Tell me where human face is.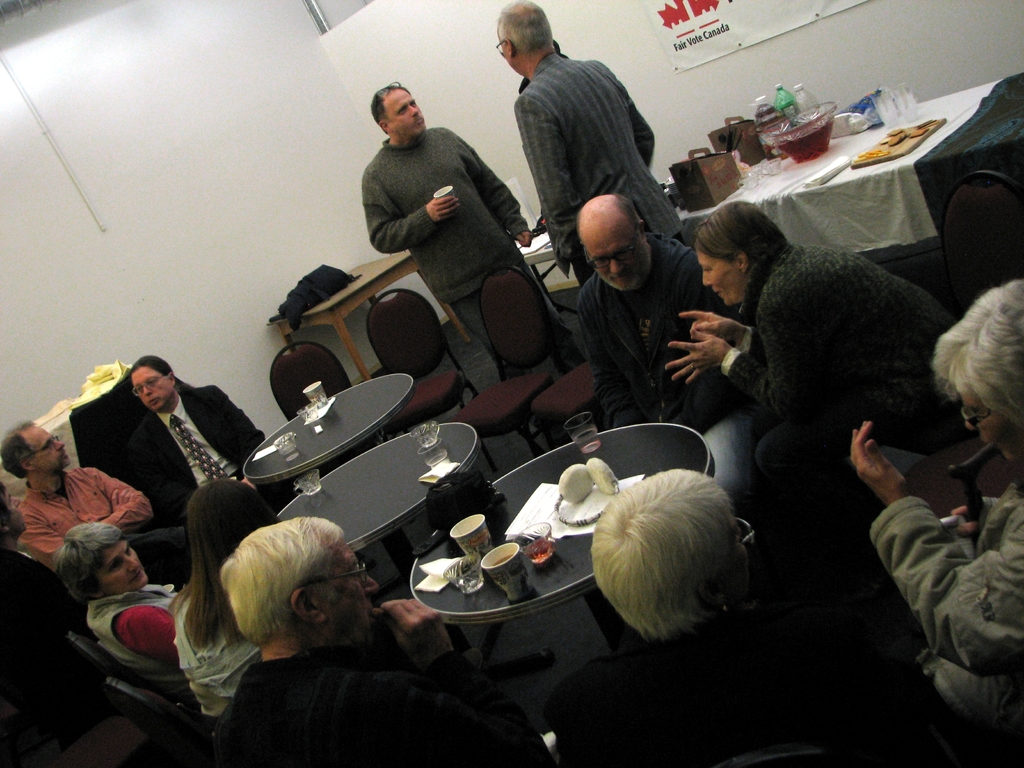
human face is at [left=385, top=88, right=426, bottom=135].
